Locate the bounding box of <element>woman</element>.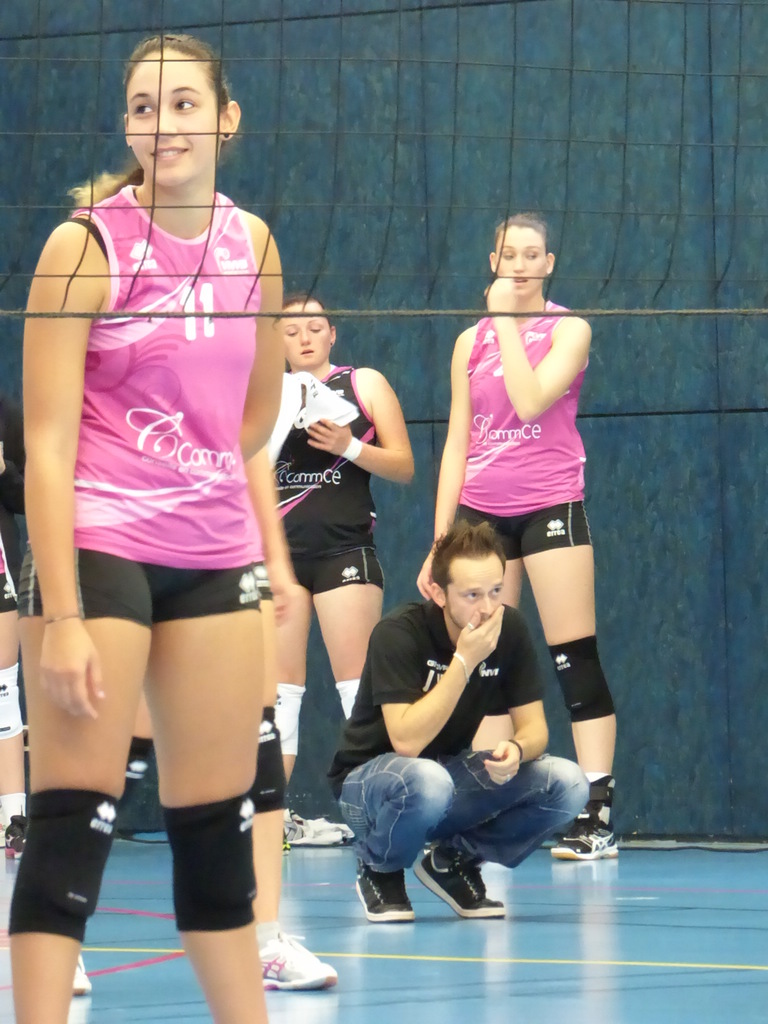
Bounding box: (left=10, top=42, right=282, bottom=1020).
